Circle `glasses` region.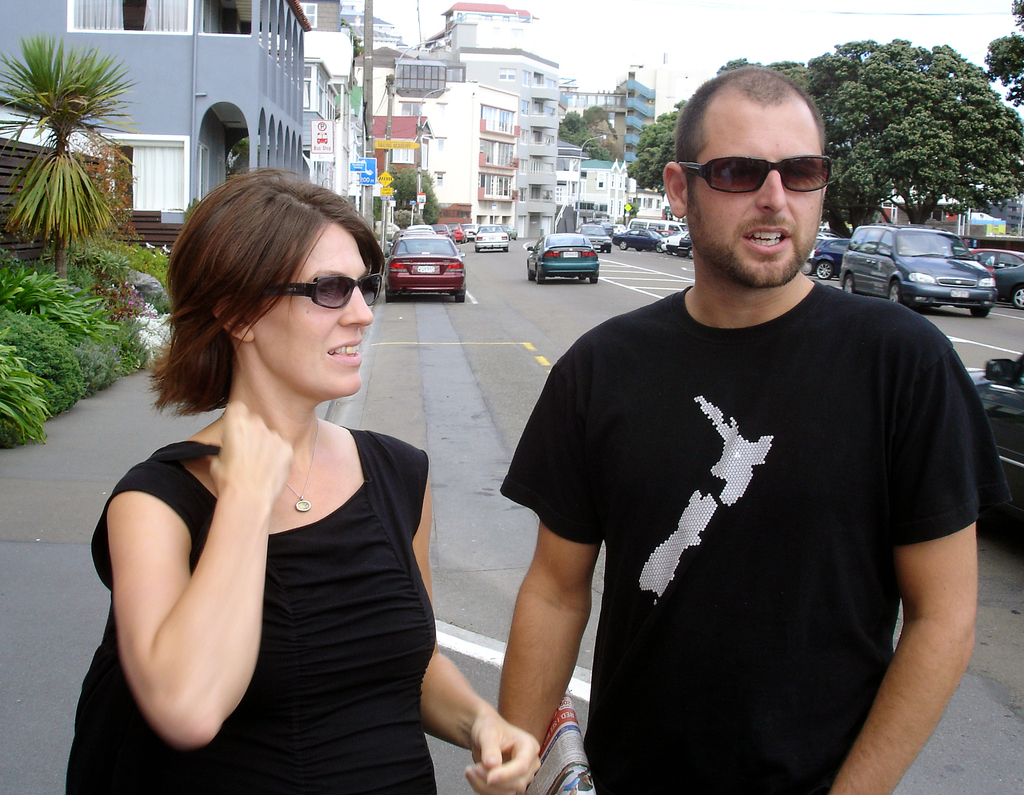
Region: rect(263, 273, 383, 311).
